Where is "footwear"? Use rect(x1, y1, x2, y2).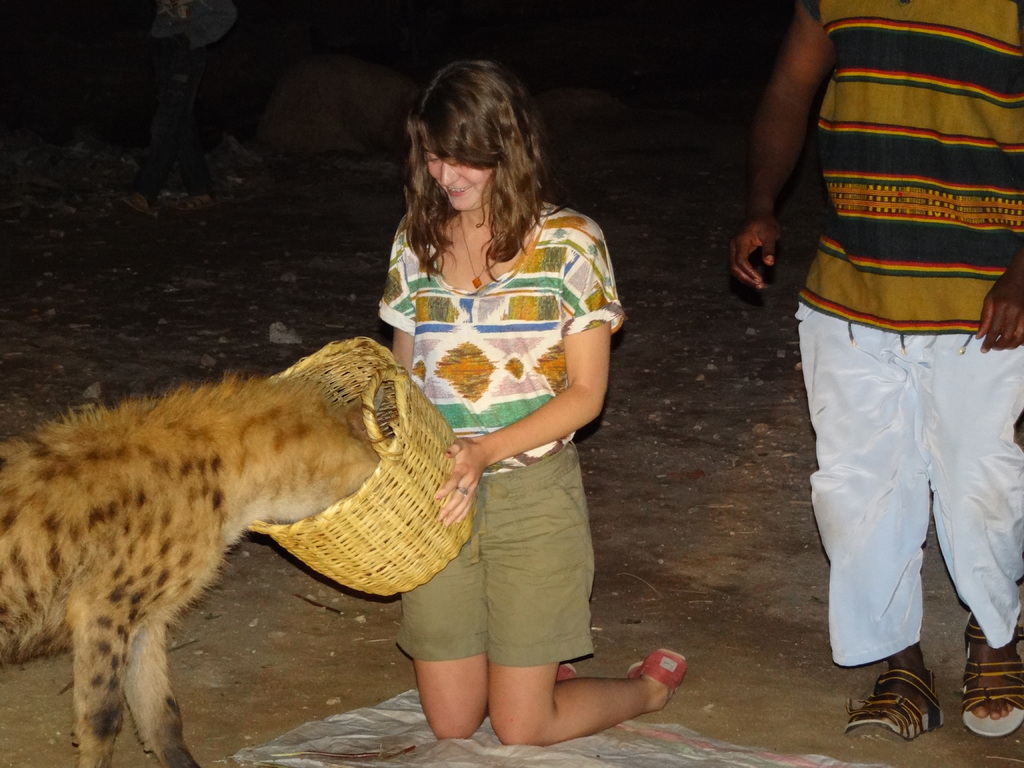
rect(554, 660, 575, 684).
